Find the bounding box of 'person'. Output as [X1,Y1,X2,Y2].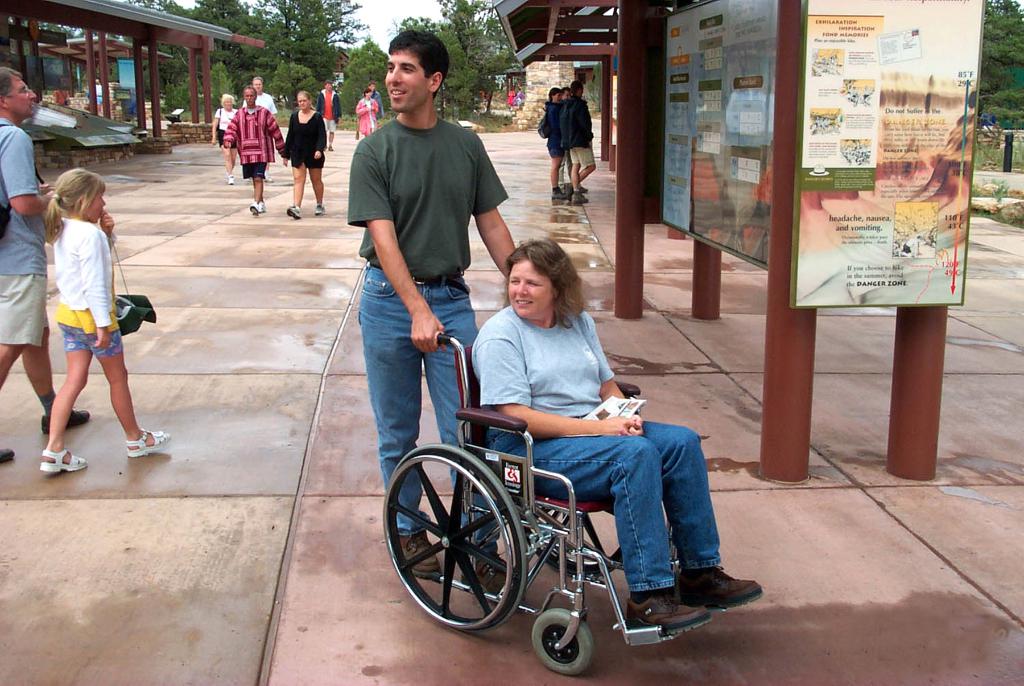
[96,78,100,113].
